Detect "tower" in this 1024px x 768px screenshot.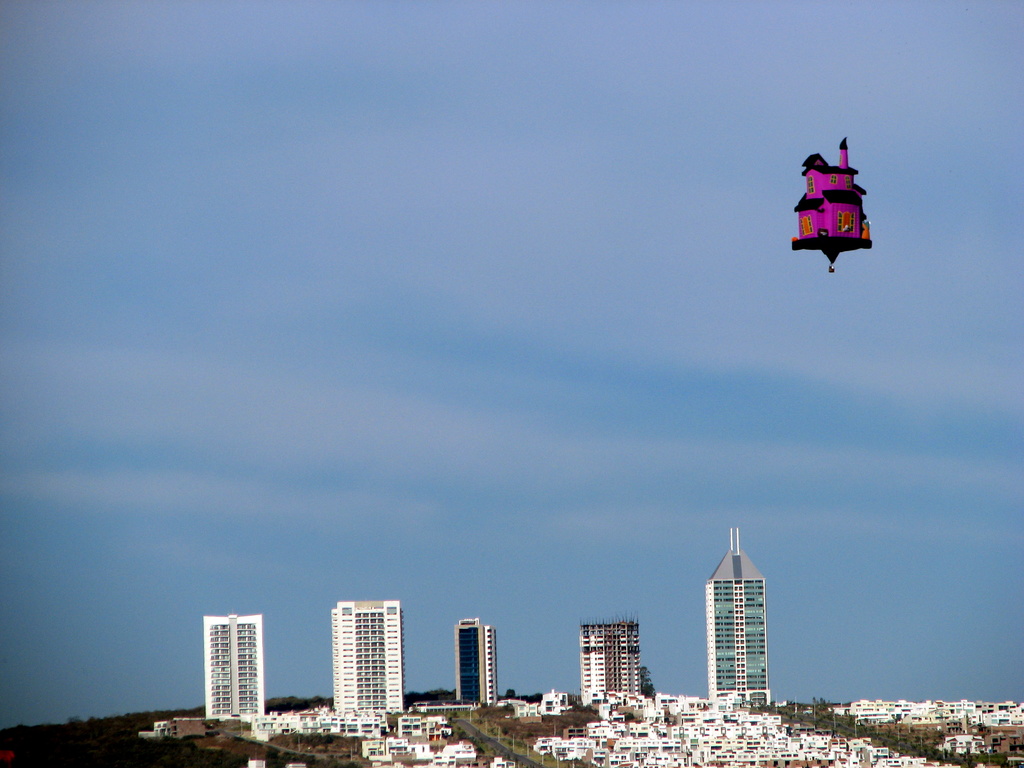
Detection: [680,532,790,715].
